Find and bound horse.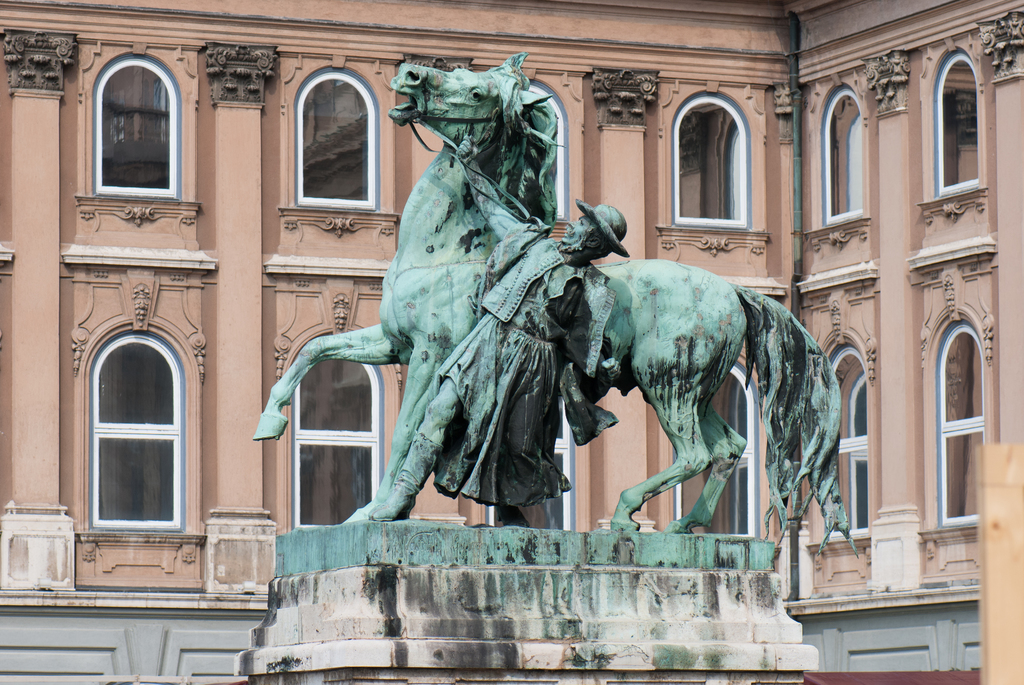
Bound: [x1=249, y1=47, x2=859, y2=559].
